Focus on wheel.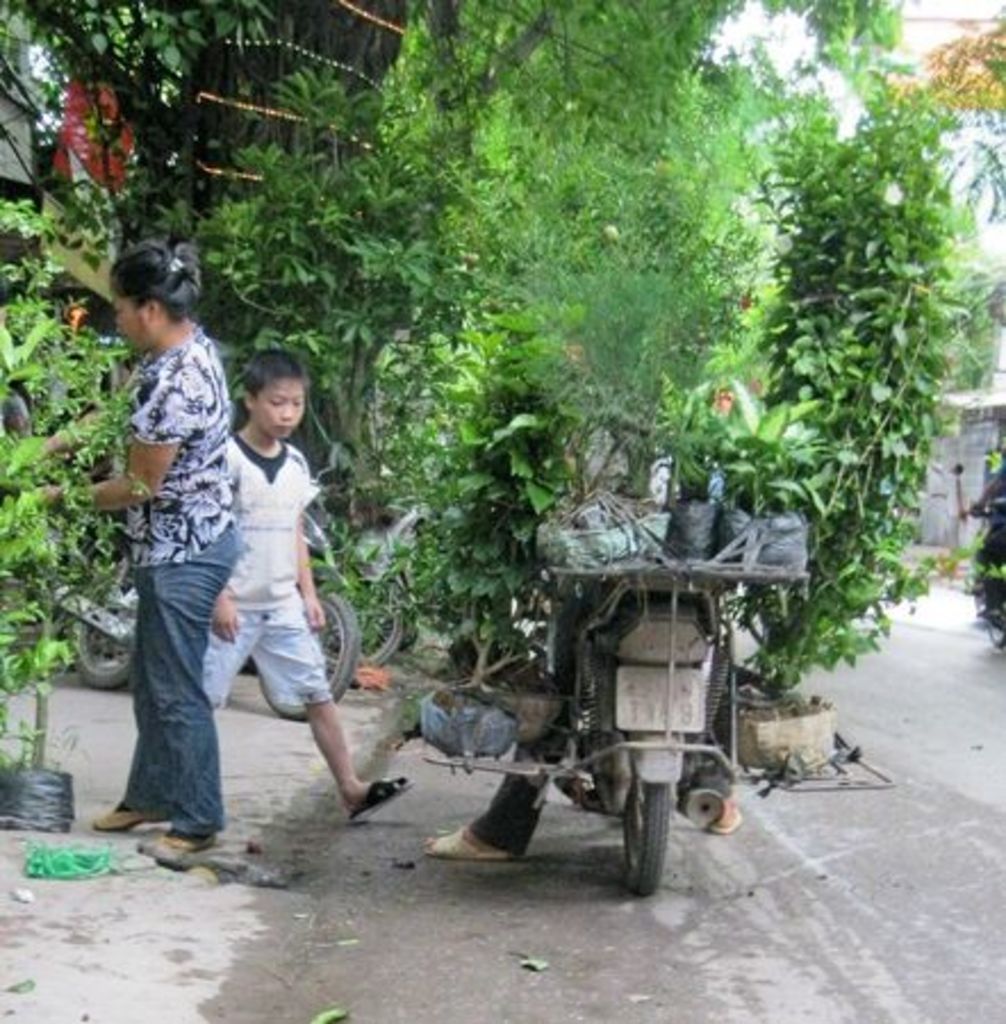
Focused at [left=601, top=758, right=692, bottom=878].
